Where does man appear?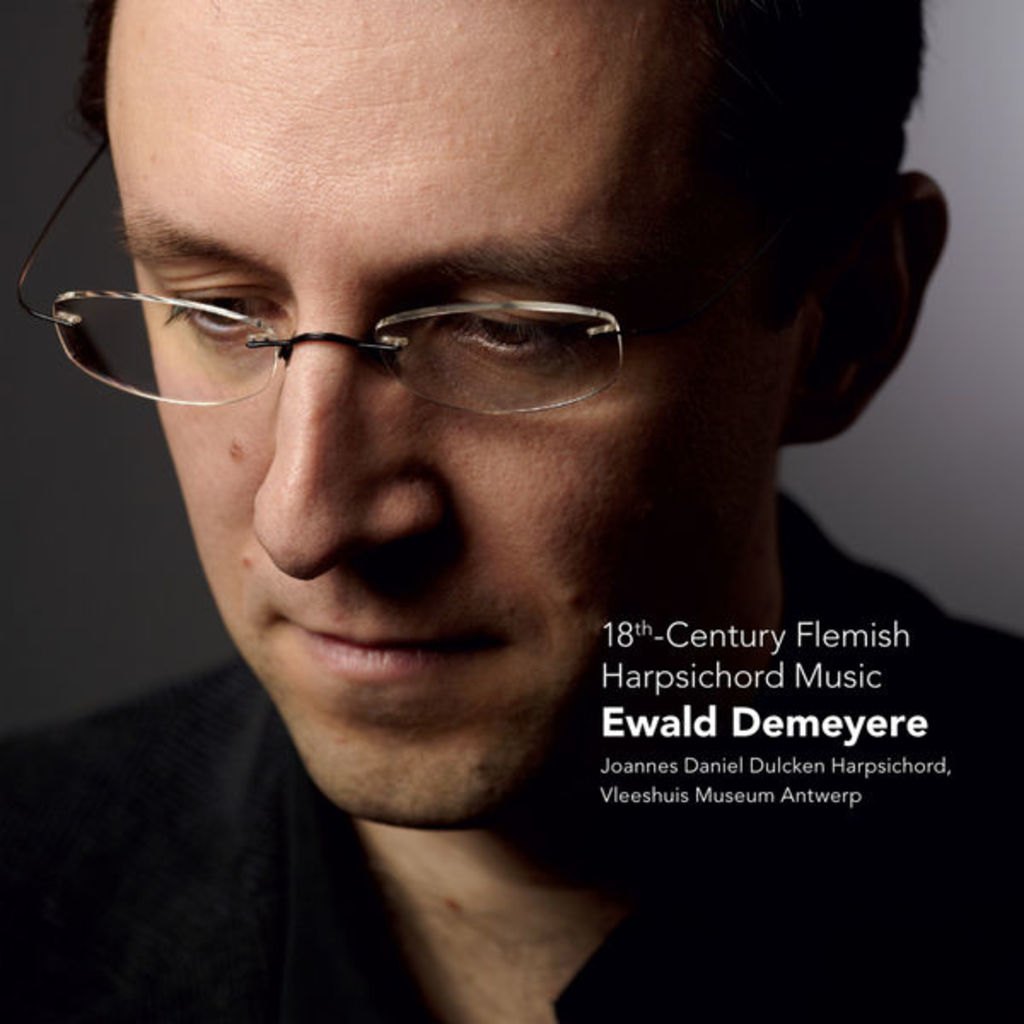
Appears at box=[0, 0, 1015, 997].
